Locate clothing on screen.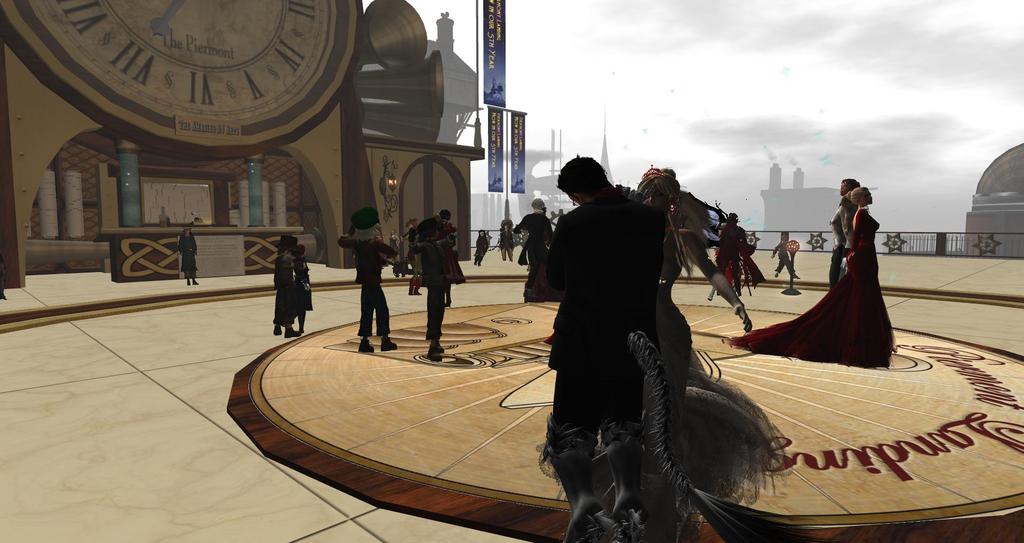
On screen at 725,206,895,371.
